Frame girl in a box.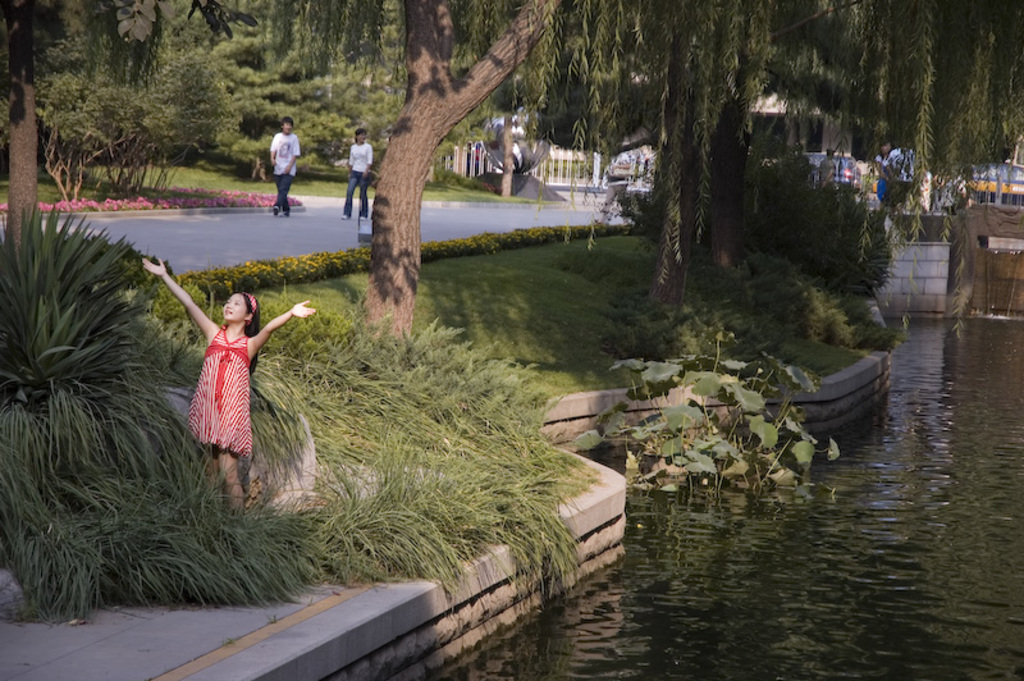
<box>142,257,317,516</box>.
